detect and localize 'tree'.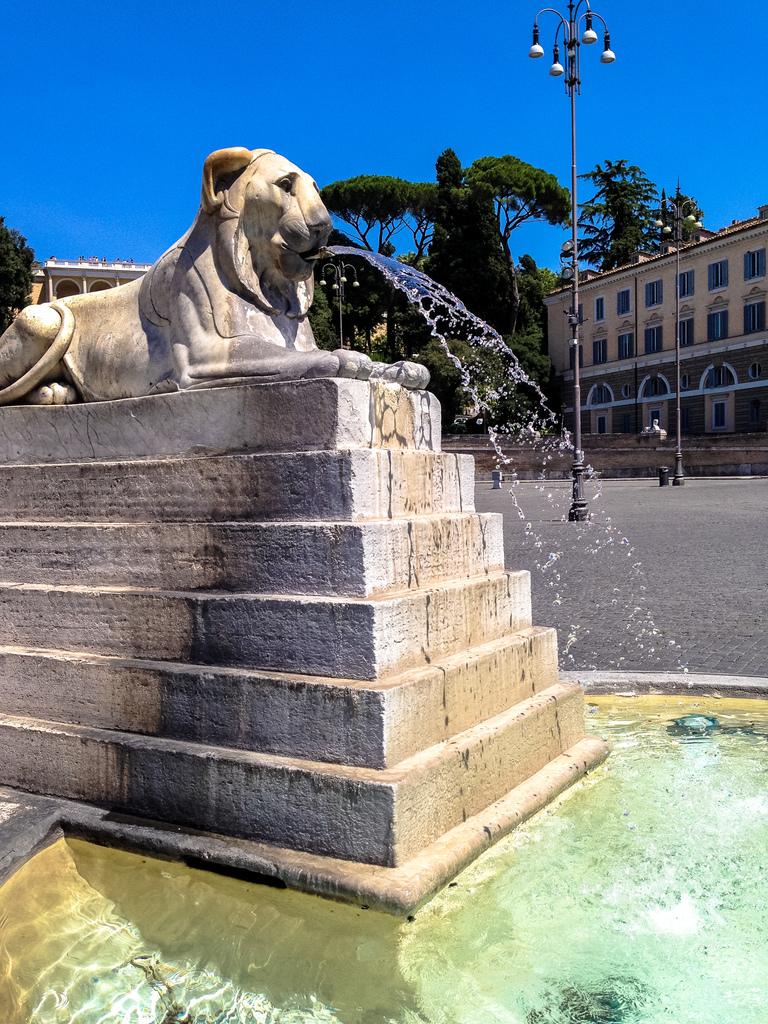
Localized at bbox(471, 142, 588, 294).
